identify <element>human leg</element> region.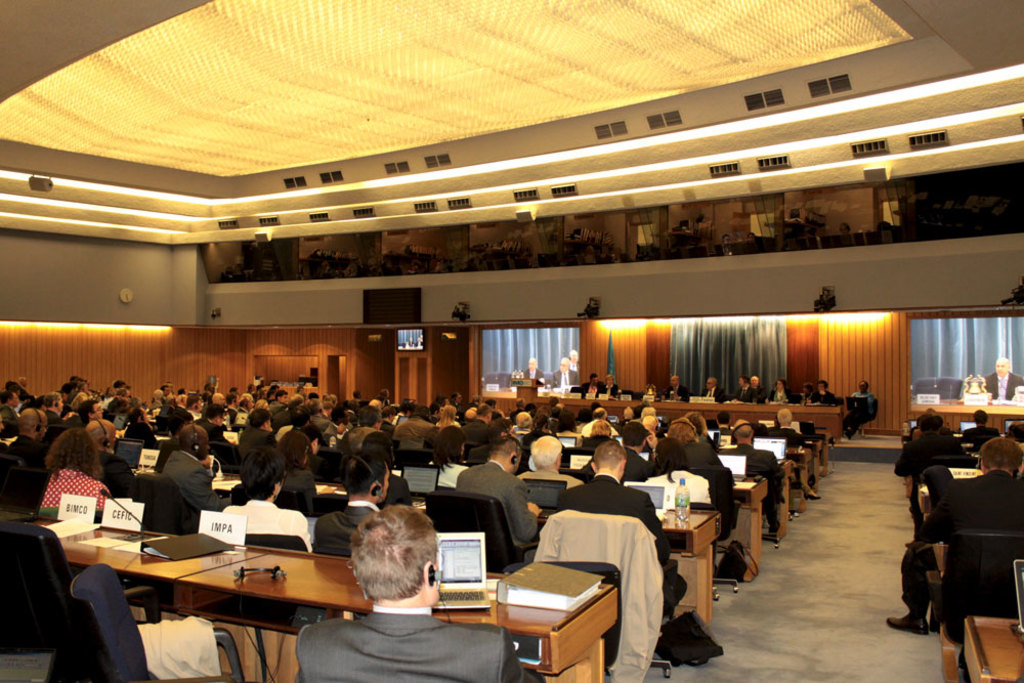
Region: <bbox>904, 493, 924, 547</bbox>.
